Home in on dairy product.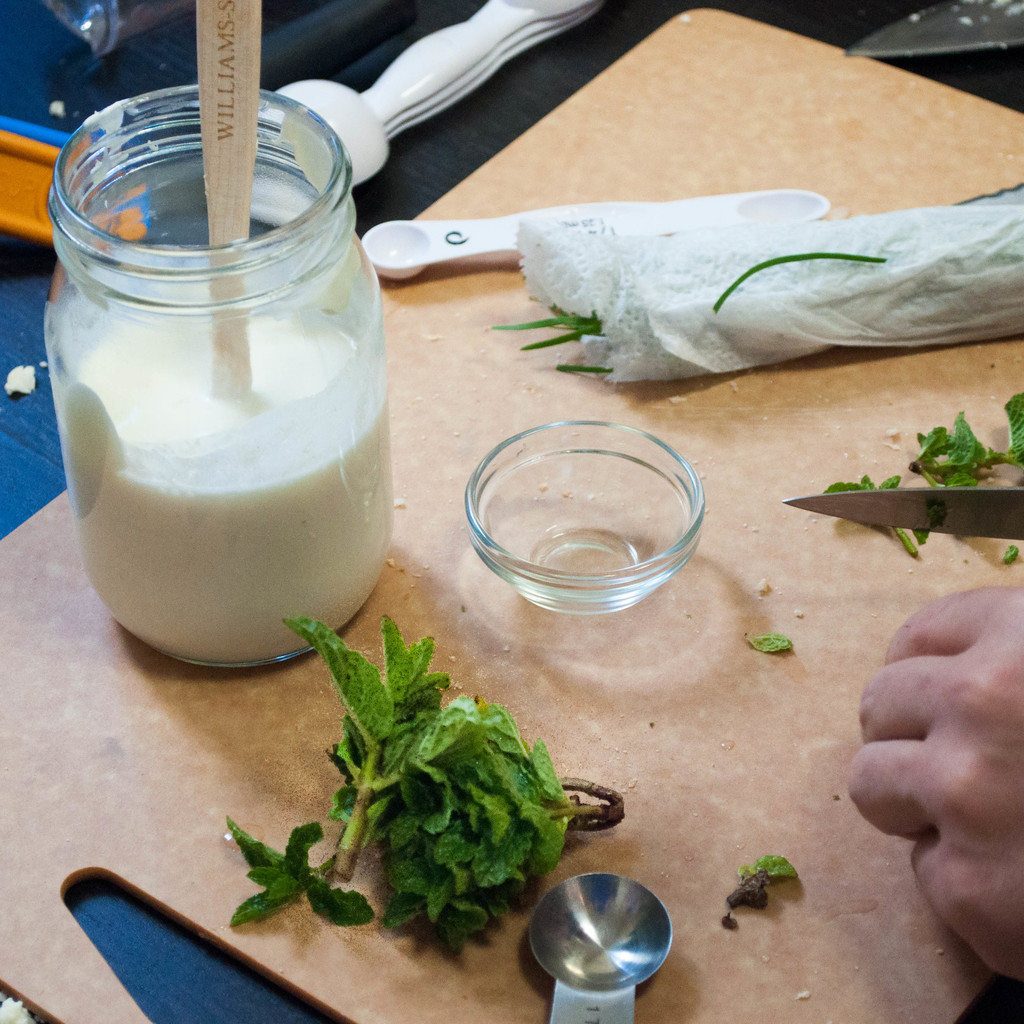
Homed in at [left=60, top=307, right=393, bottom=665].
